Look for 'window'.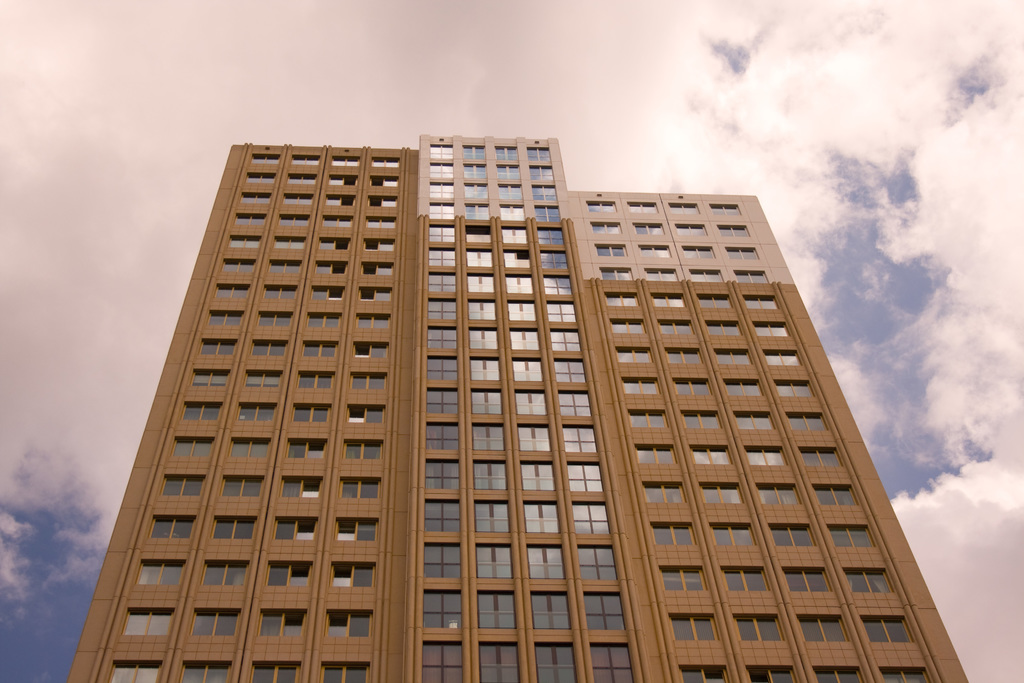
Found: 273 520 315 546.
